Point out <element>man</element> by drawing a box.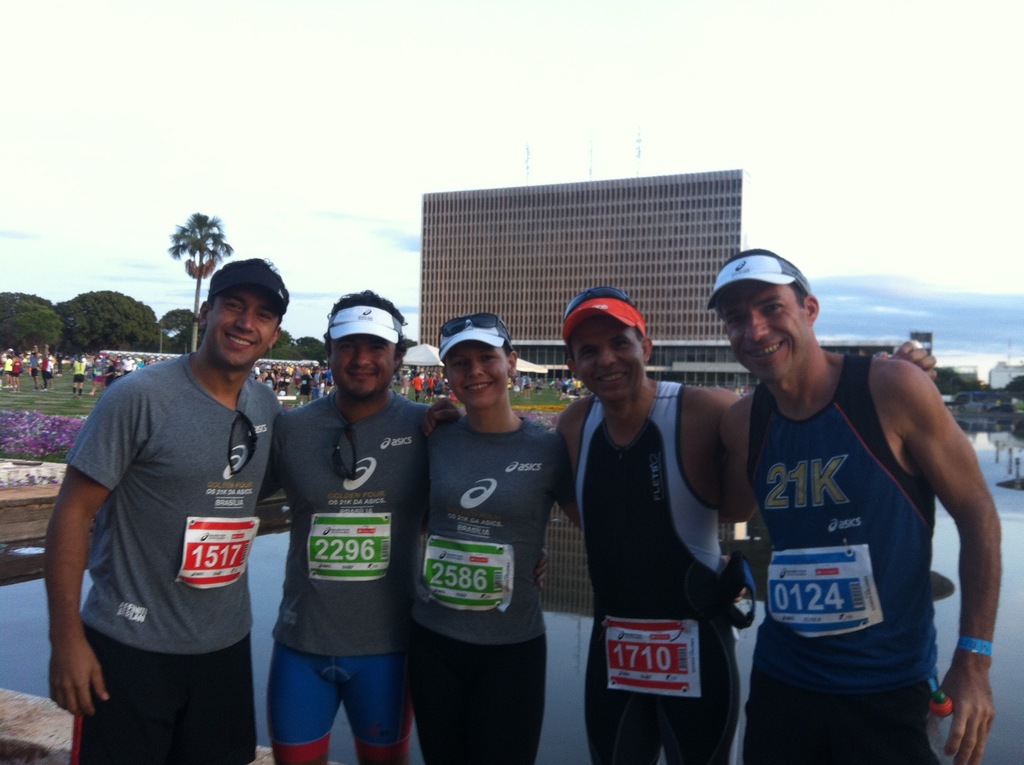
556 282 753 759.
